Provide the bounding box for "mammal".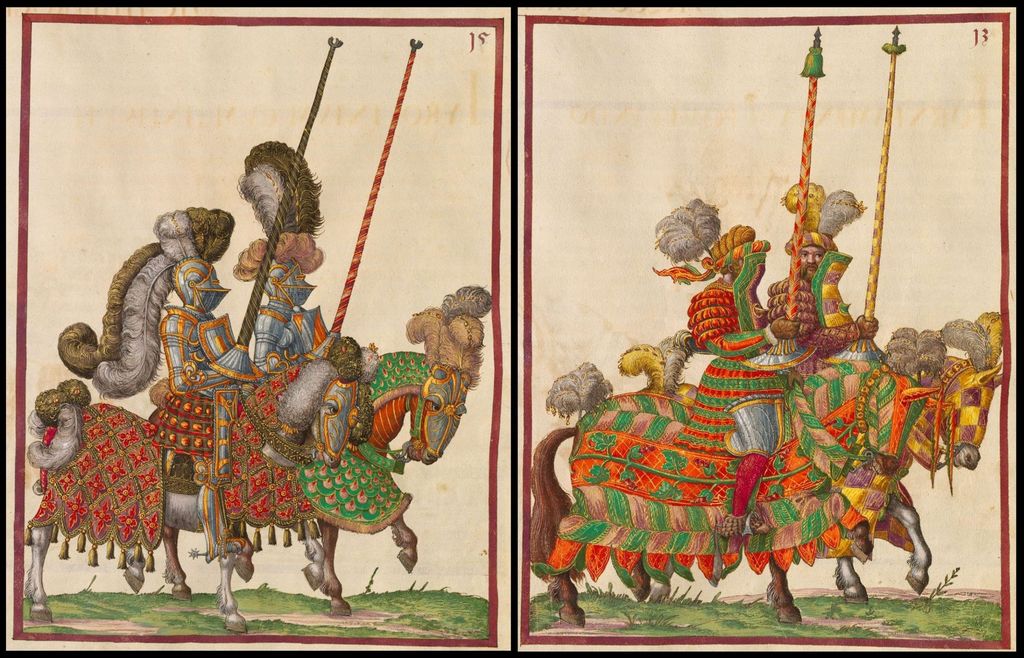
box(228, 135, 332, 378).
